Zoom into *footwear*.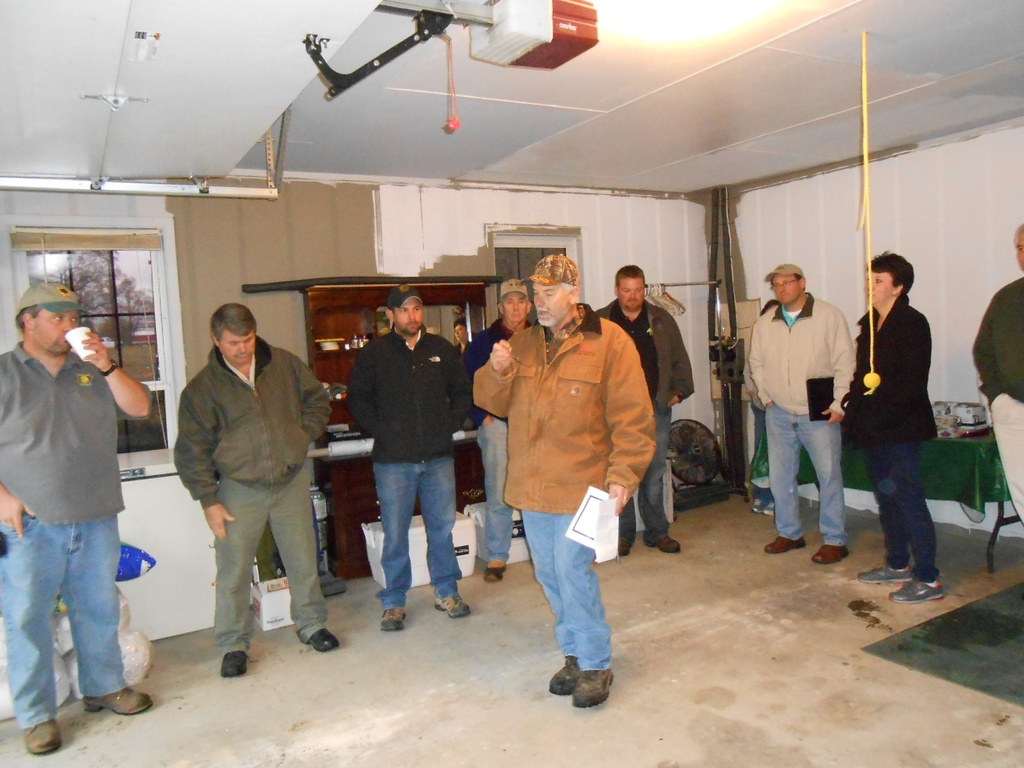
Zoom target: left=620, top=540, right=632, bottom=558.
